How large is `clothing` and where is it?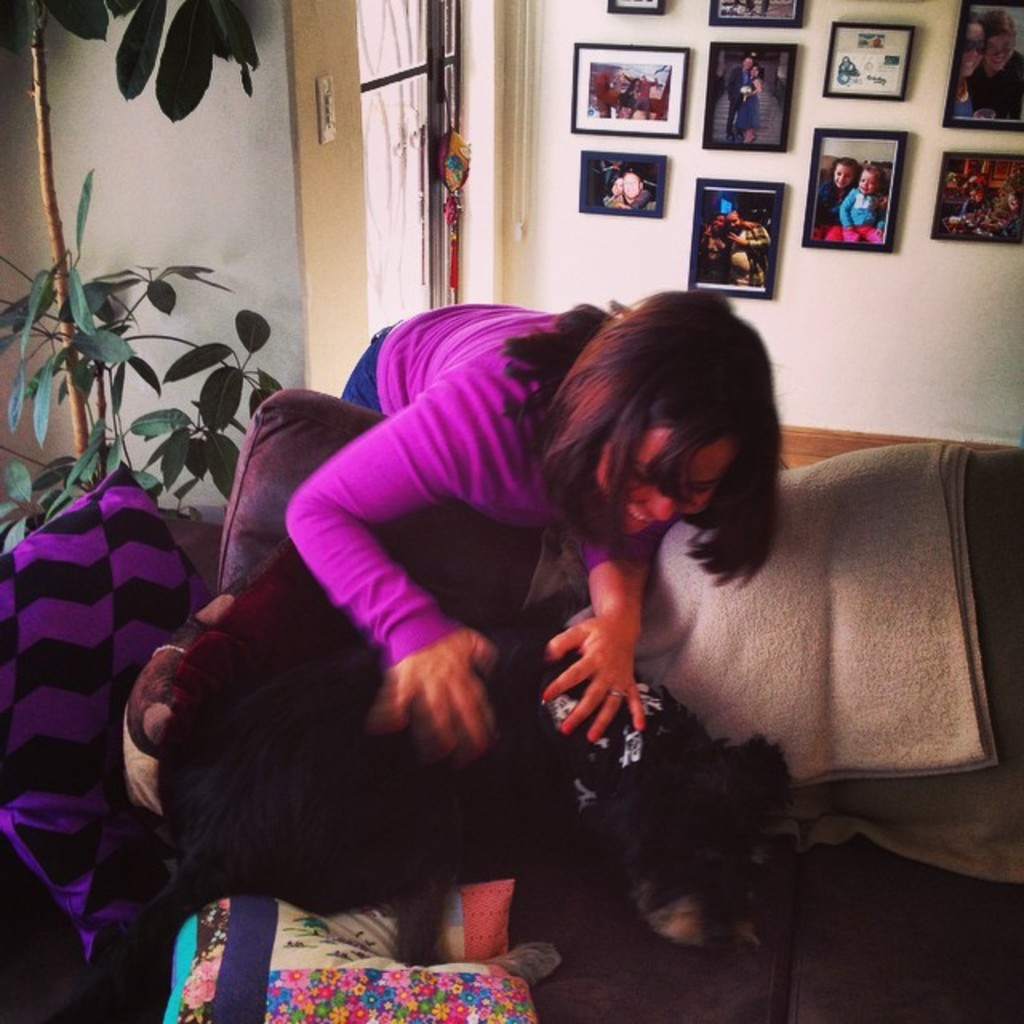
Bounding box: <bbox>838, 182, 888, 245</bbox>.
